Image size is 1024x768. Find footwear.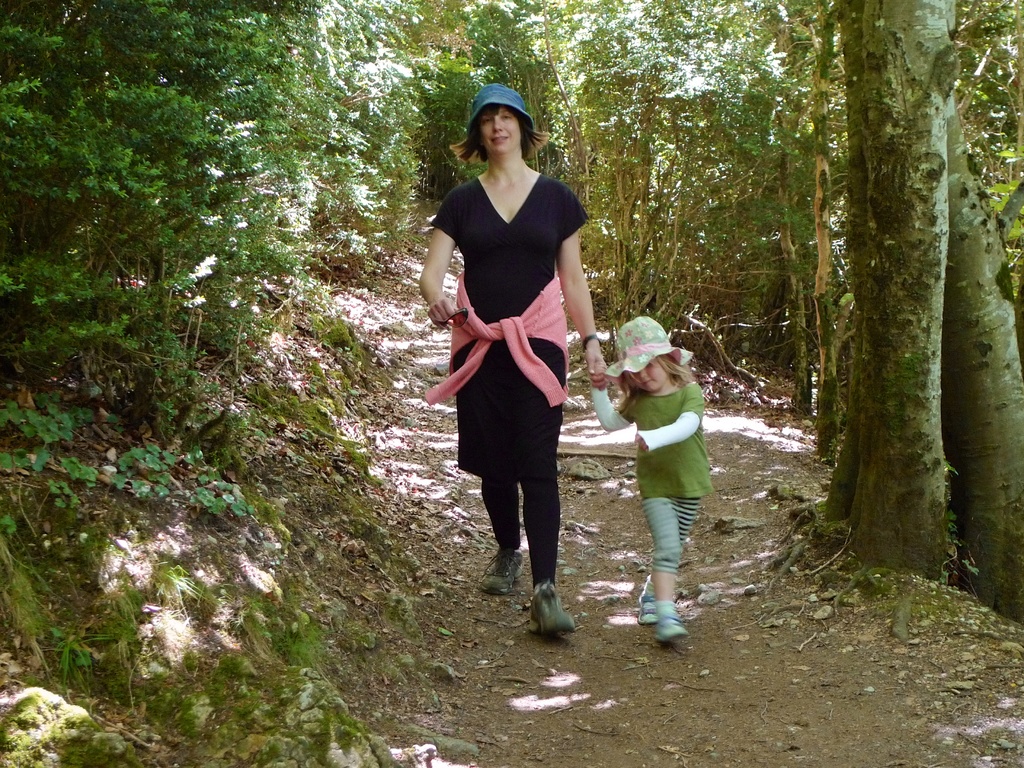
BBox(476, 549, 525, 596).
